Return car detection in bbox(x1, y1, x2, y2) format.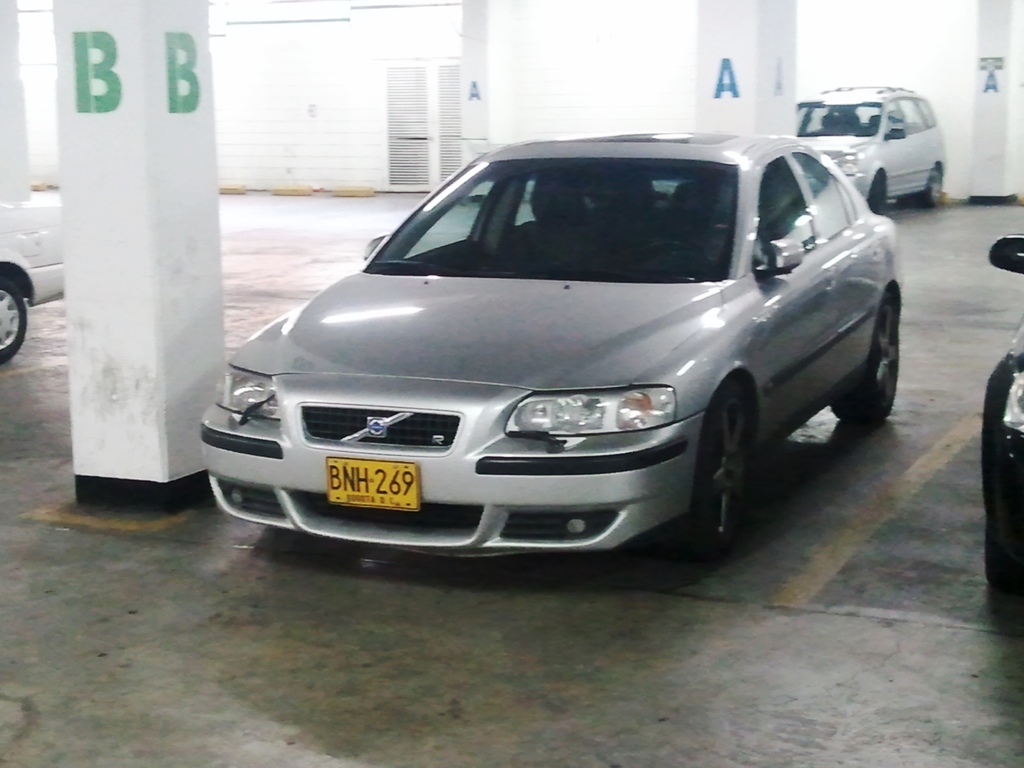
bbox(193, 121, 909, 563).
